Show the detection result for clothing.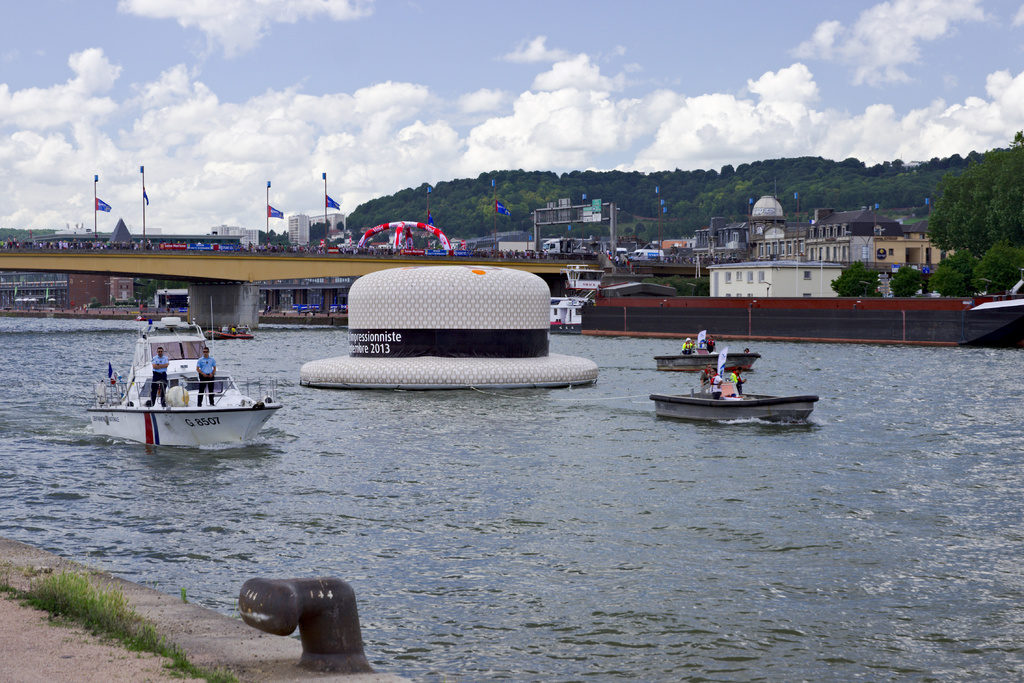
bbox=[265, 302, 274, 317].
